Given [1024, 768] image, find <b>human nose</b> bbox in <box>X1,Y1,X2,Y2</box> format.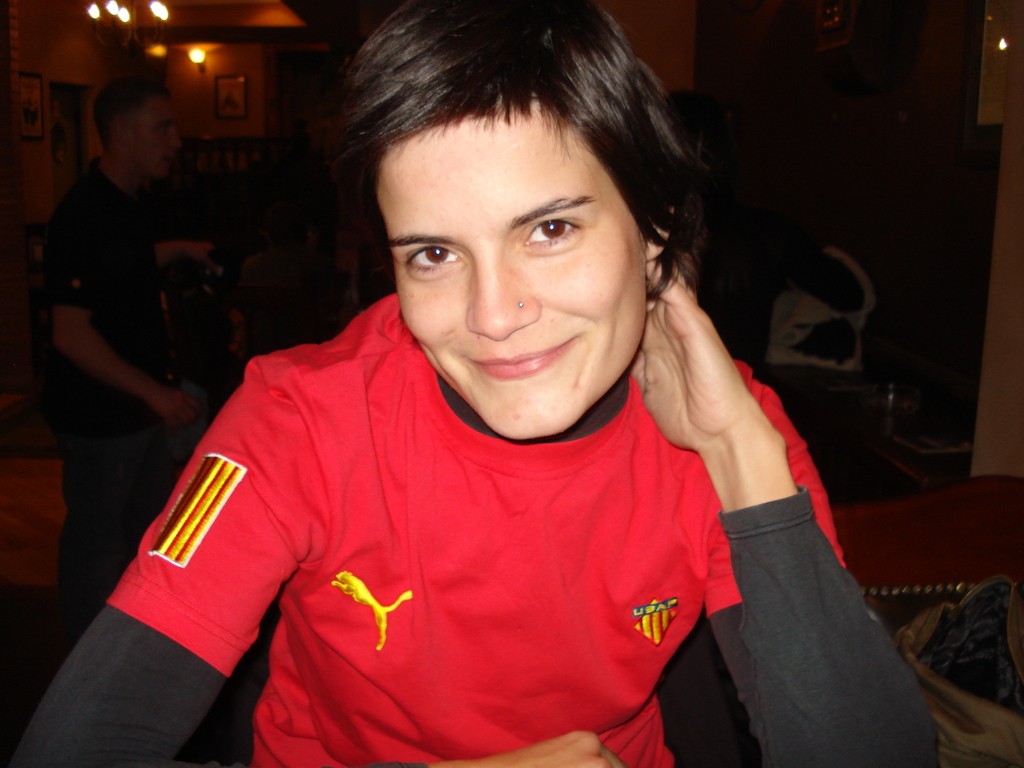
<box>465,250,545,344</box>.
